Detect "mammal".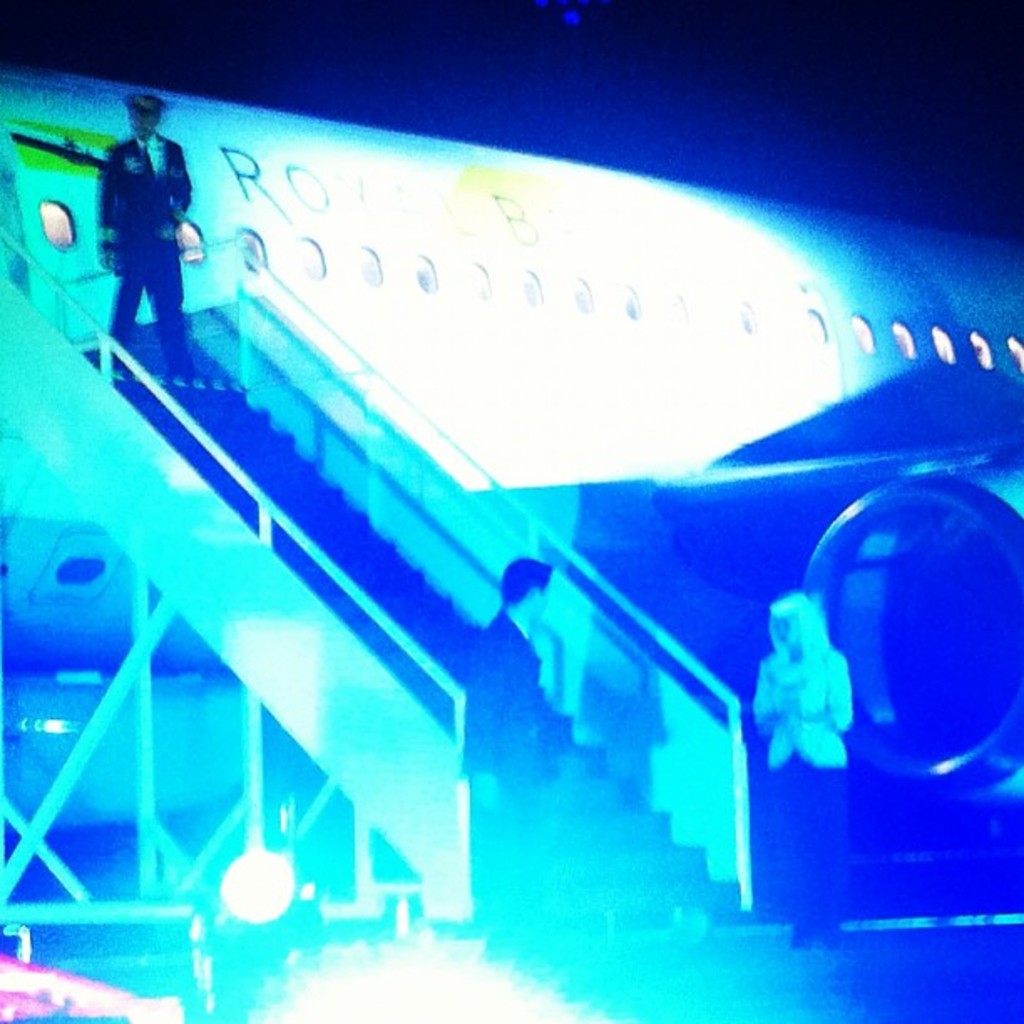
Detected at [751,586,852,952].
